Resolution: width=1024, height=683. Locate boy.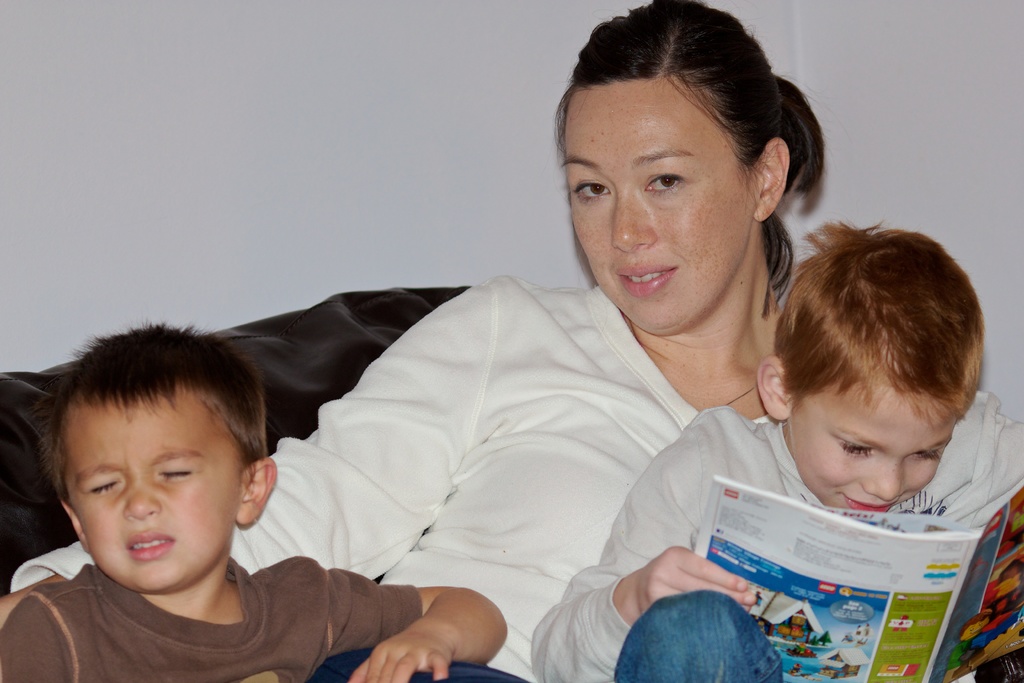
locate(530, 218, 1023, 682).
